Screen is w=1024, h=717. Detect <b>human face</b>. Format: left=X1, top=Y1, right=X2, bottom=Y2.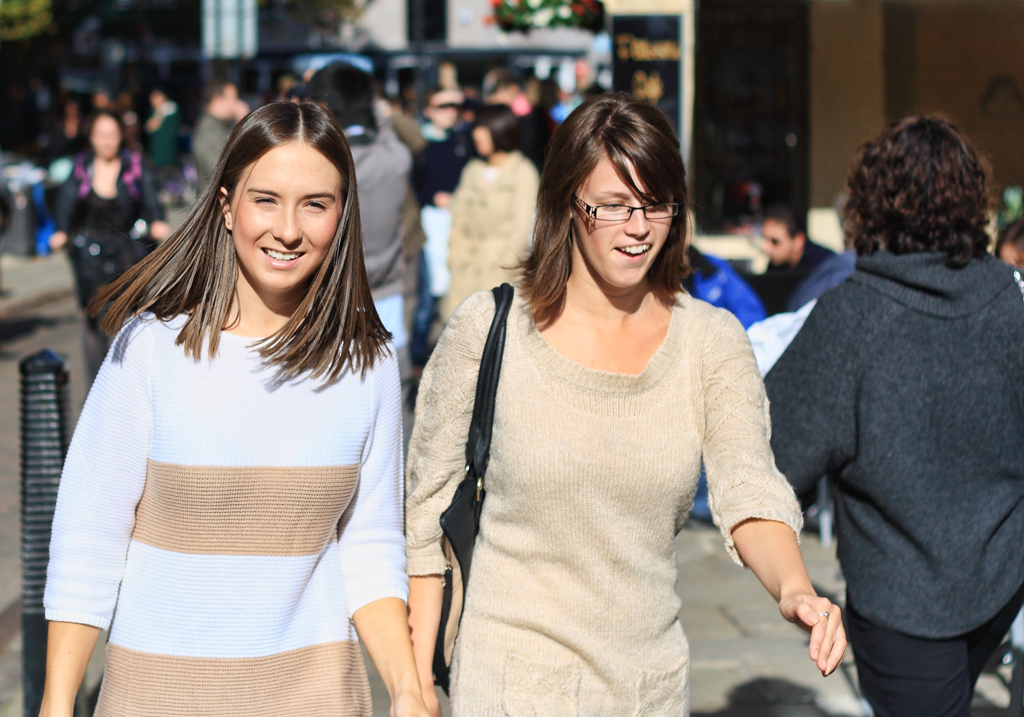
left=576, top=149, right=673, bottom=289.
